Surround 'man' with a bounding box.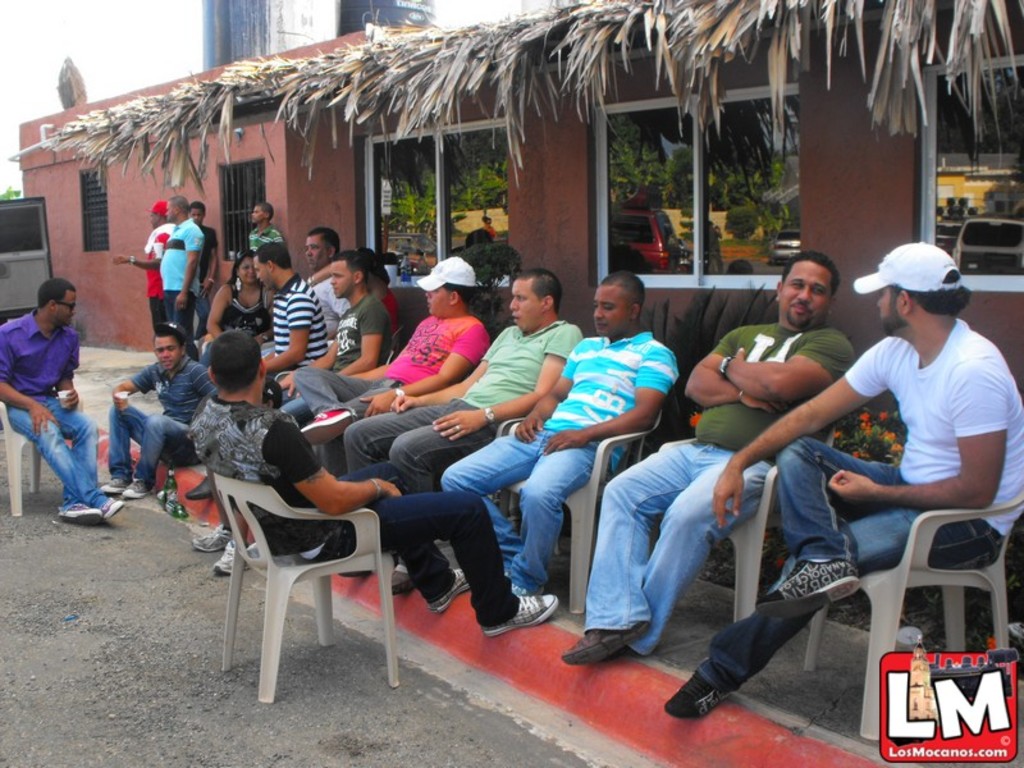
438/264/678/599.
